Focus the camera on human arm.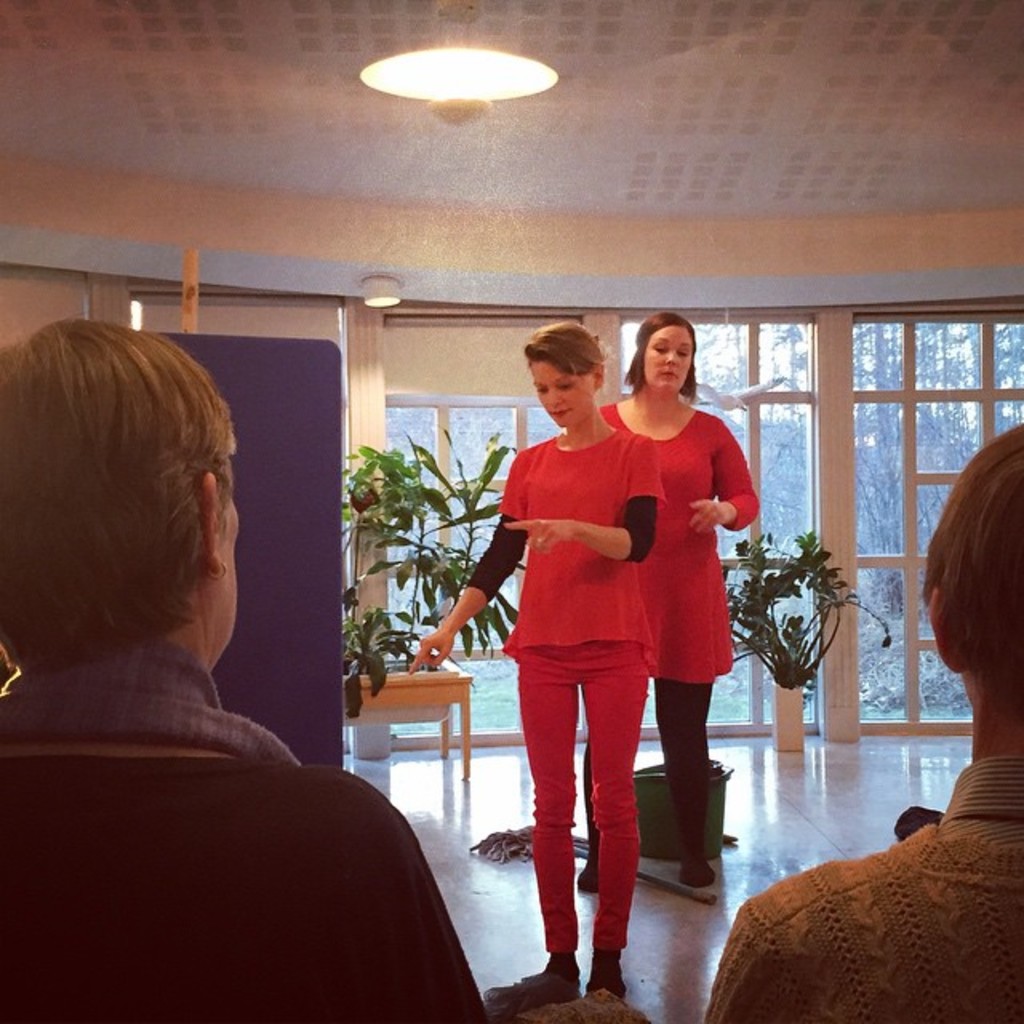
Focus region: 496:523:626:557.
